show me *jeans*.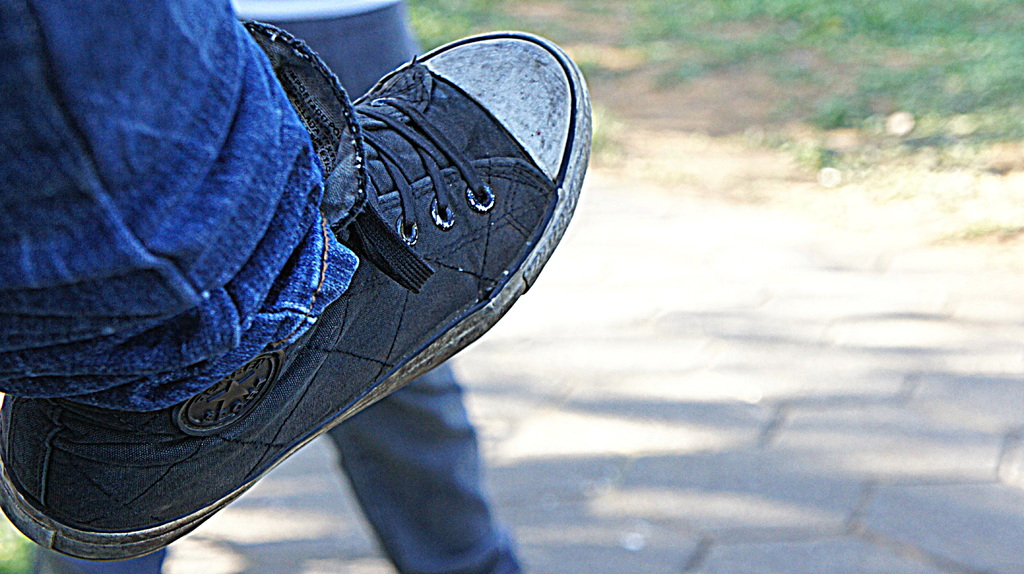
*jeans* is here: bbox=[0, 0, 350, 417].
